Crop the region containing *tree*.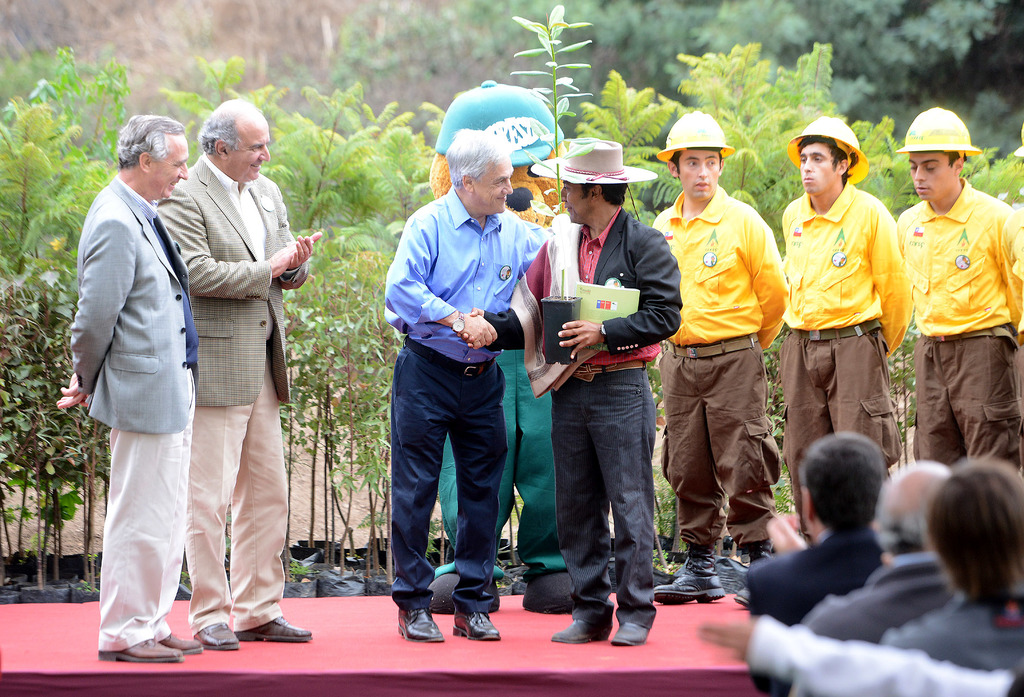
Crop region: <bbox>4, 38, 130, 189</bbox>.
